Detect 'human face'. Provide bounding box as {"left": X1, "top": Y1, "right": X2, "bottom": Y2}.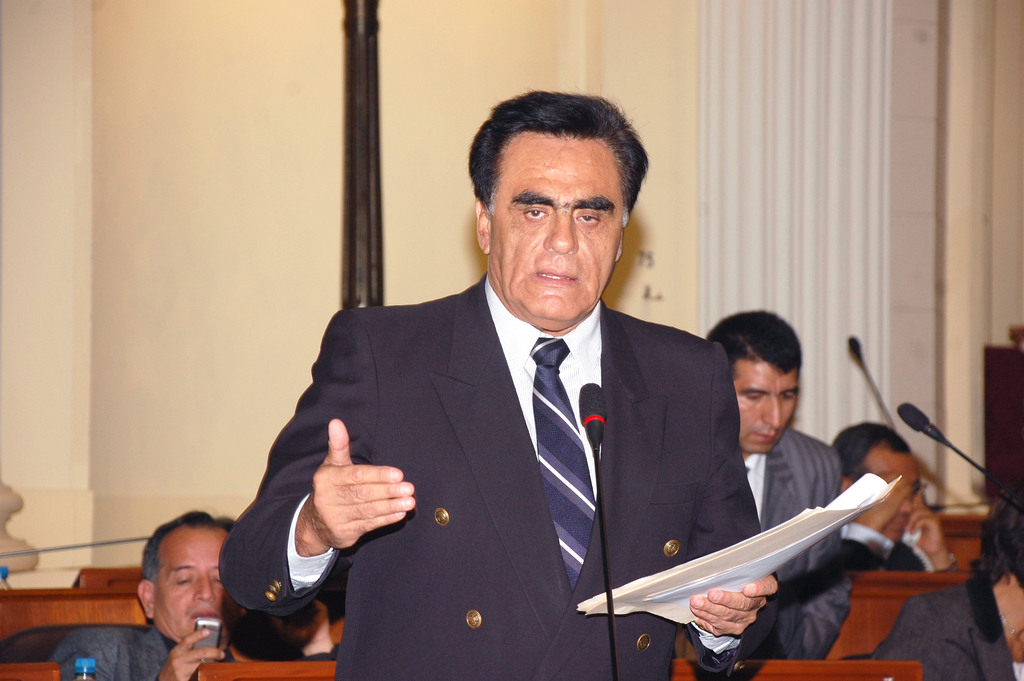
{"left": 488, "top": 133, "right": 627, "bottom": 322}.
